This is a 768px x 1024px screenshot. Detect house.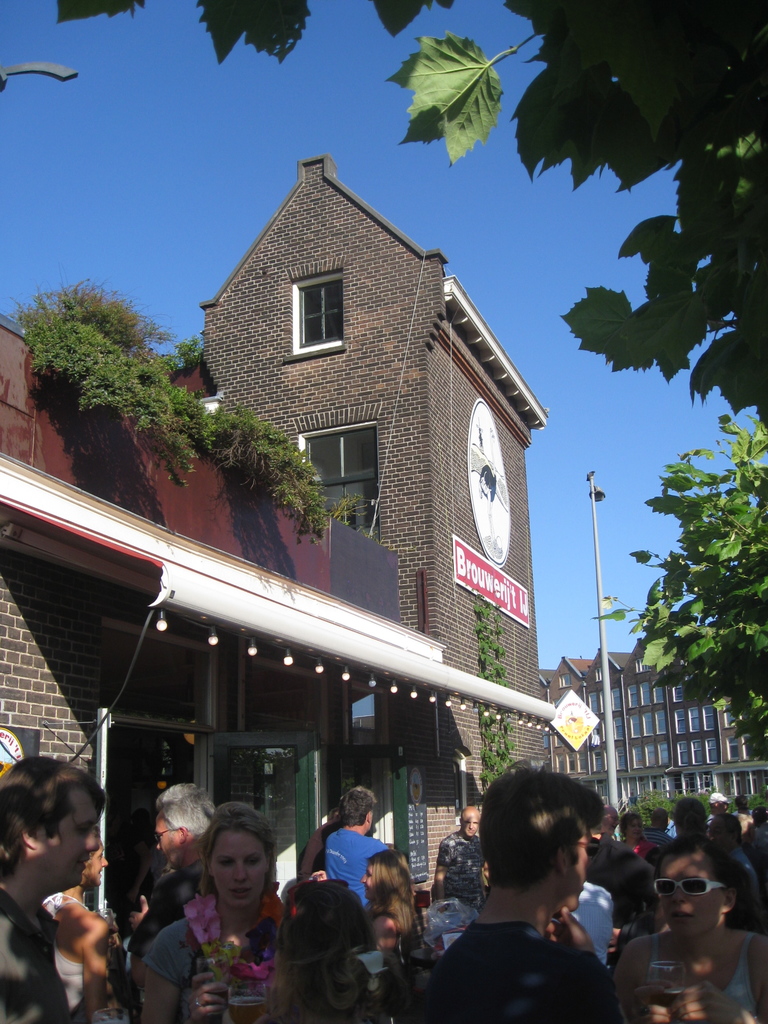
<bbox>532, 636, 767, 877</bbox>.
